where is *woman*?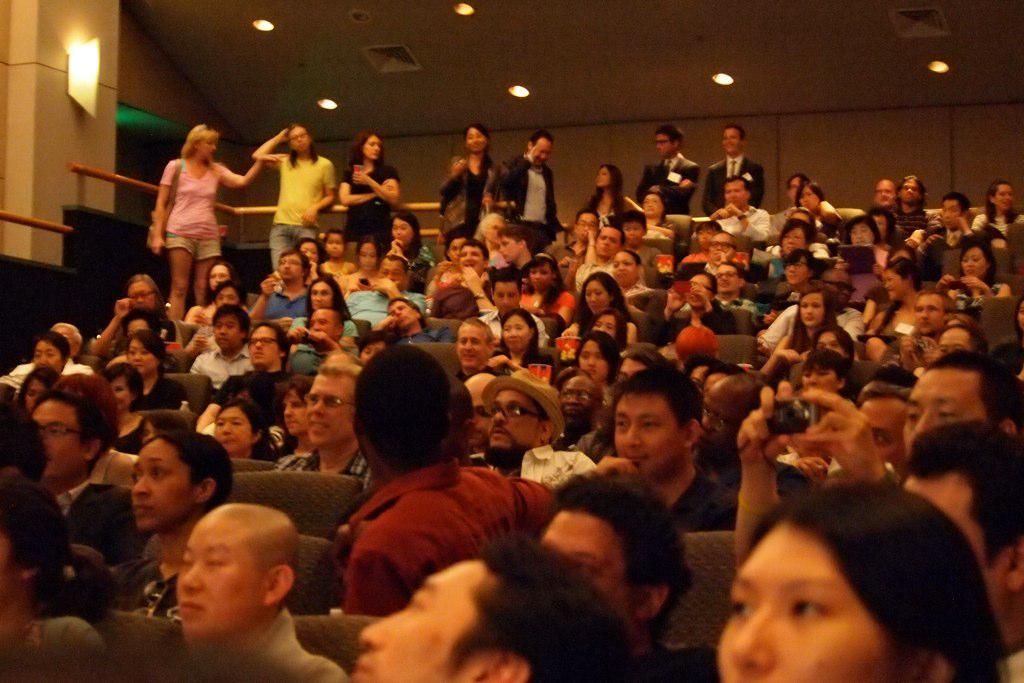
bbox=(211, 402, 271, 462).
